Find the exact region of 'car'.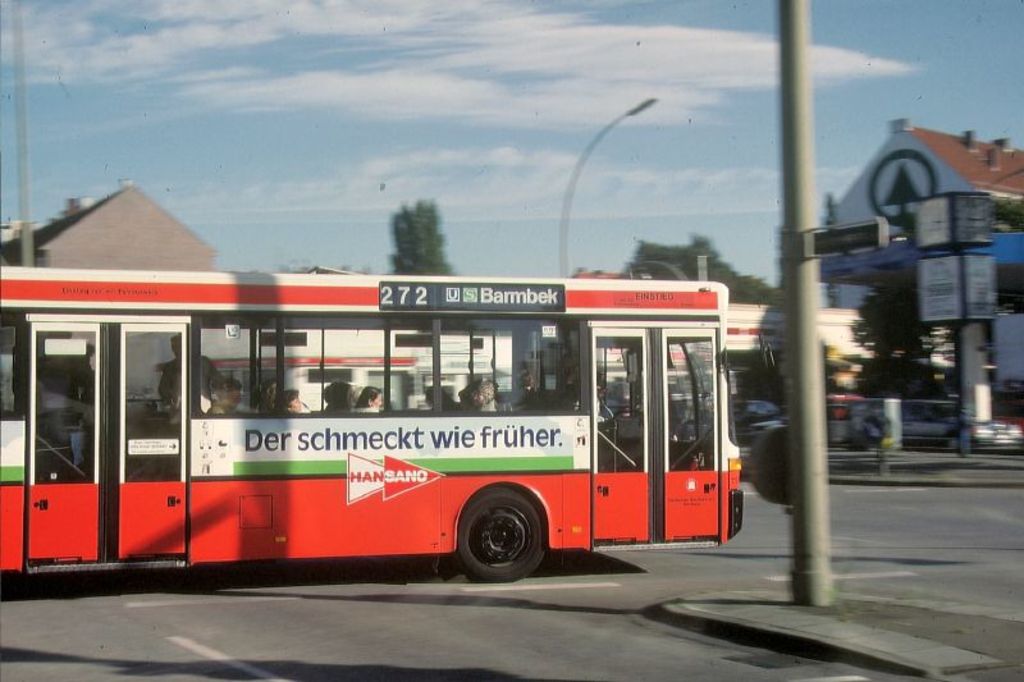
Exact region: x1=891, y1=390, x2=1023, y2=461.
